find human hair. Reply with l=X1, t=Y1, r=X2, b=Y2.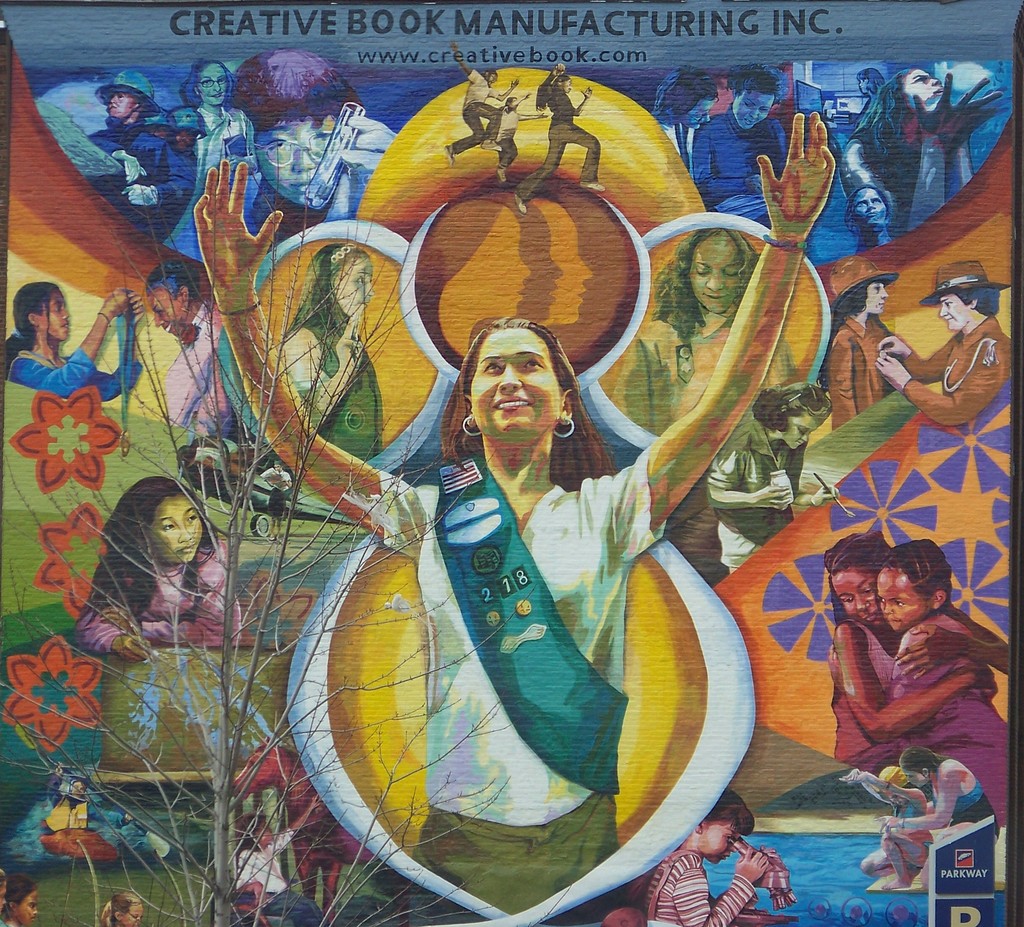
l=845, t=182, r=893, b=230.
